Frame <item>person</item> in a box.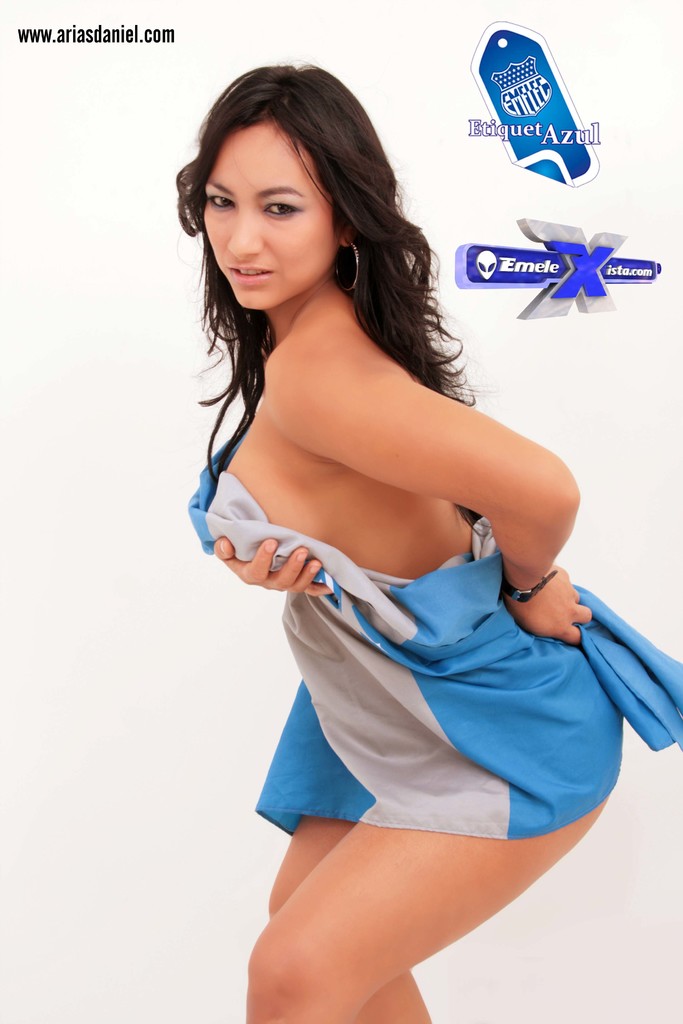
<region>121, 0, 659, 1023</region>.
